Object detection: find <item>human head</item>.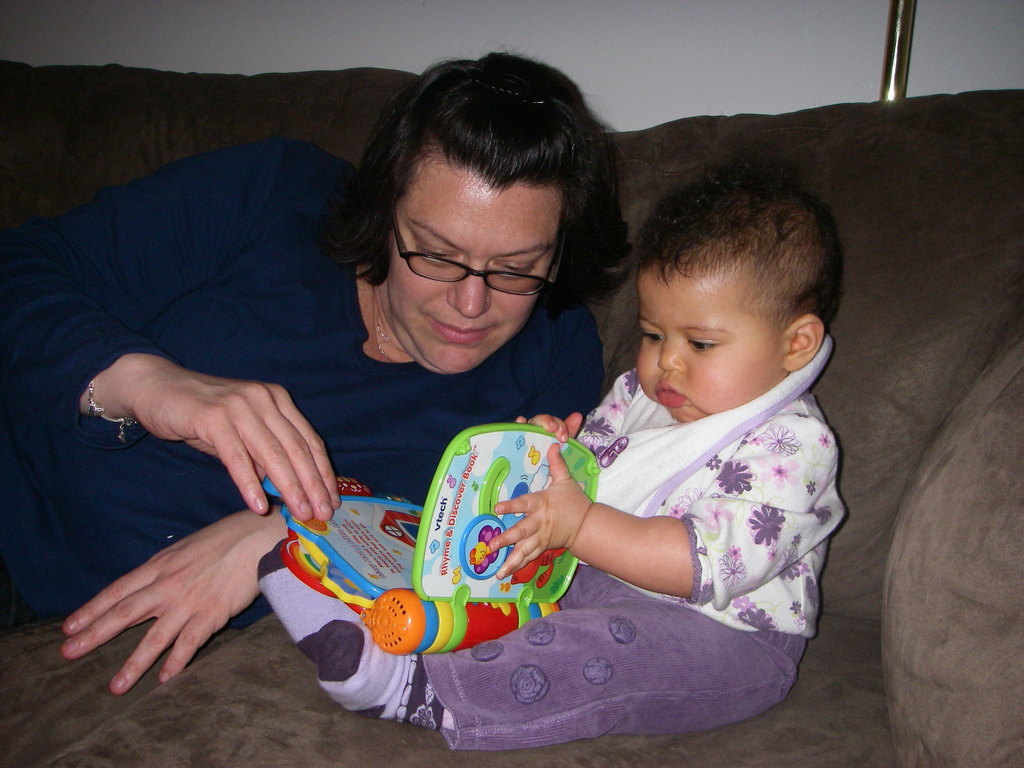
box(360, 31, 628, 374).
